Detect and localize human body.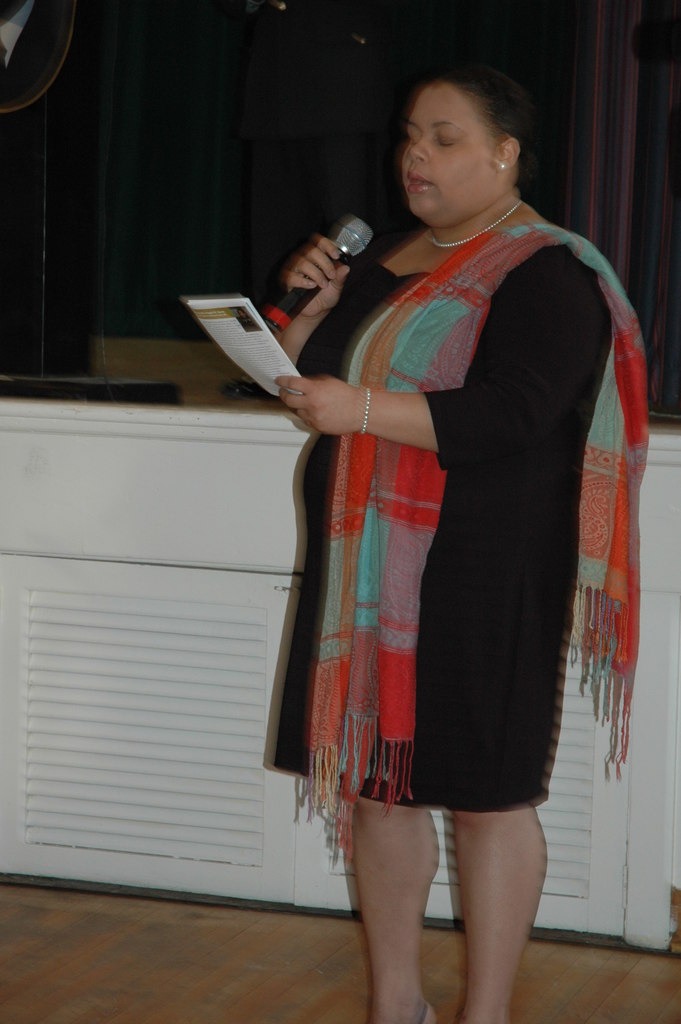
Localized at [x1=279, y1=81, x2=616, y2=994].
